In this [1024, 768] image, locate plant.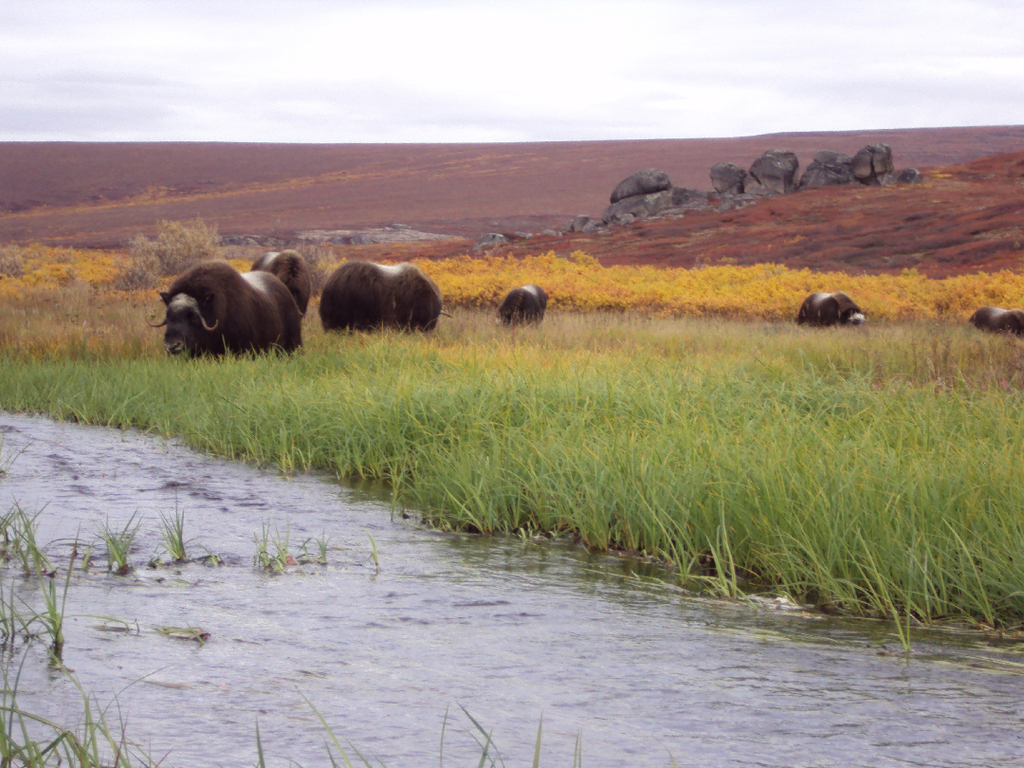
Bounding box: {"x1": 290, "y1": 685, "x2": 404, "y2": 767}.
